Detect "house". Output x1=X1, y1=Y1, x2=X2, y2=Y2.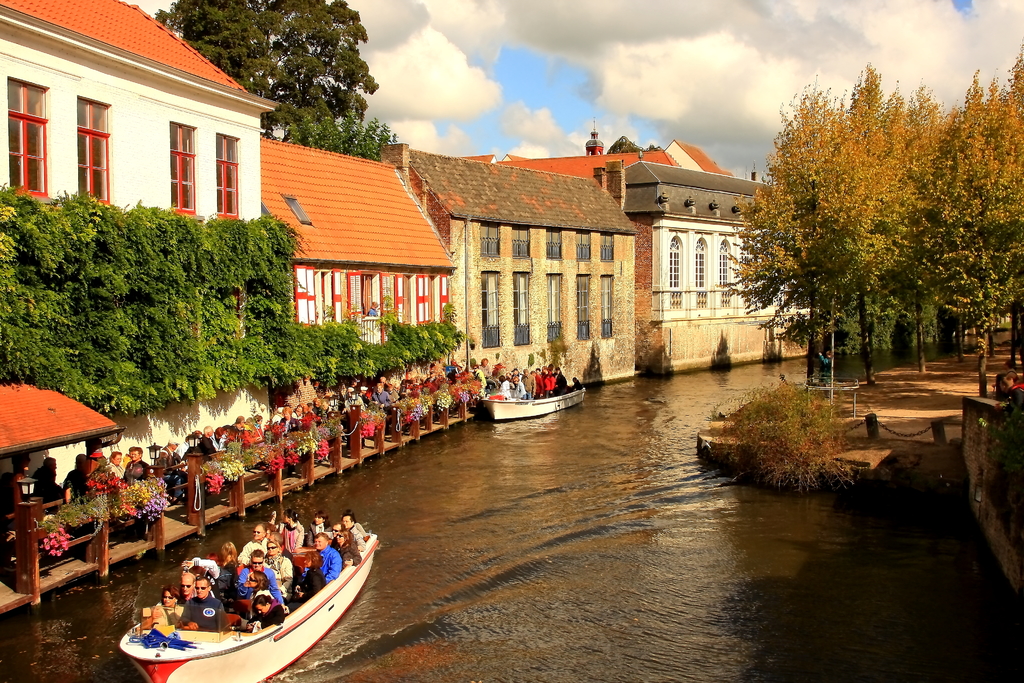
x1=664, y1=133, x2=740, y2=179.
